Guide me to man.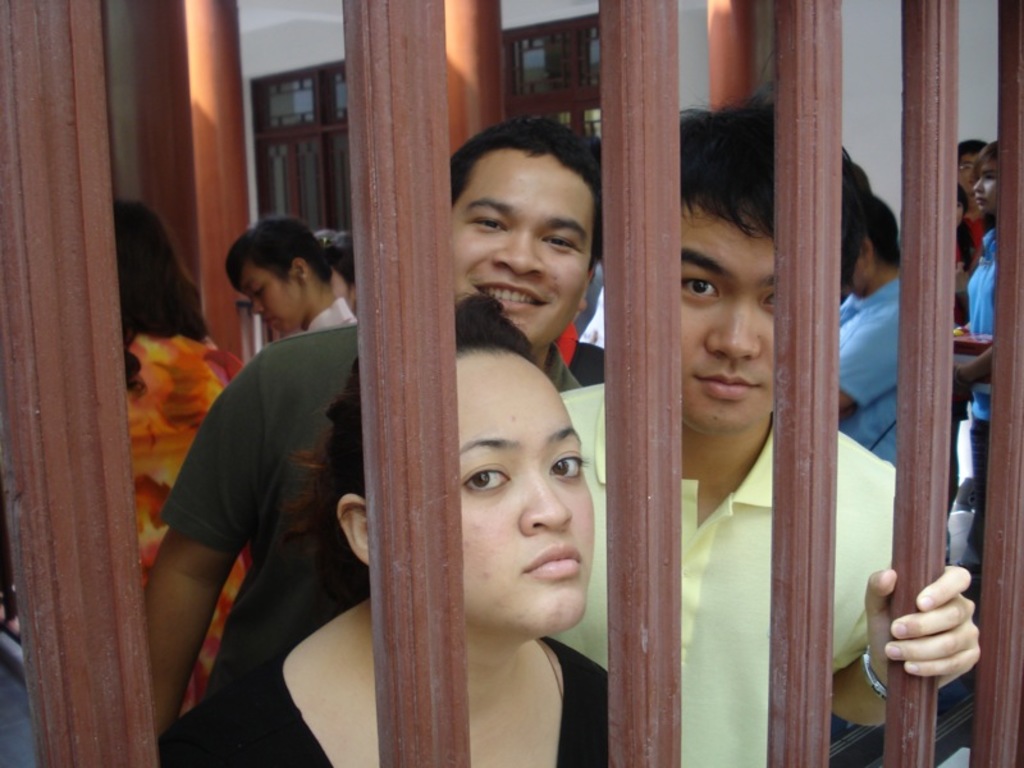
Guidance: select_region(952, 127, 1001, 371).
